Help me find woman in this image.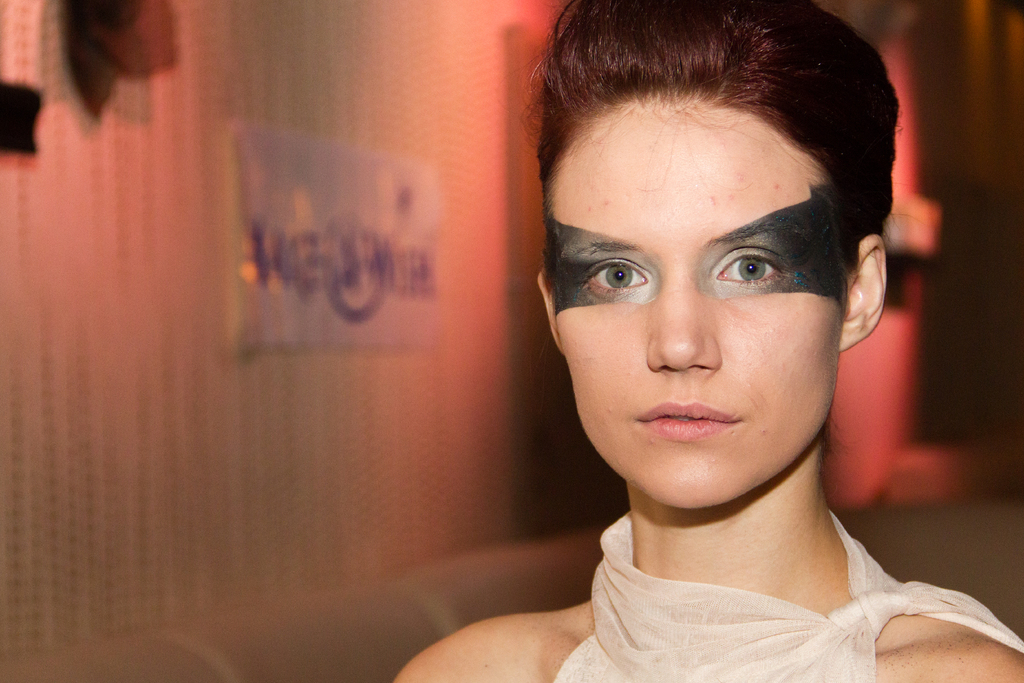
Found it: rect(415, 0, 1000, 673).
